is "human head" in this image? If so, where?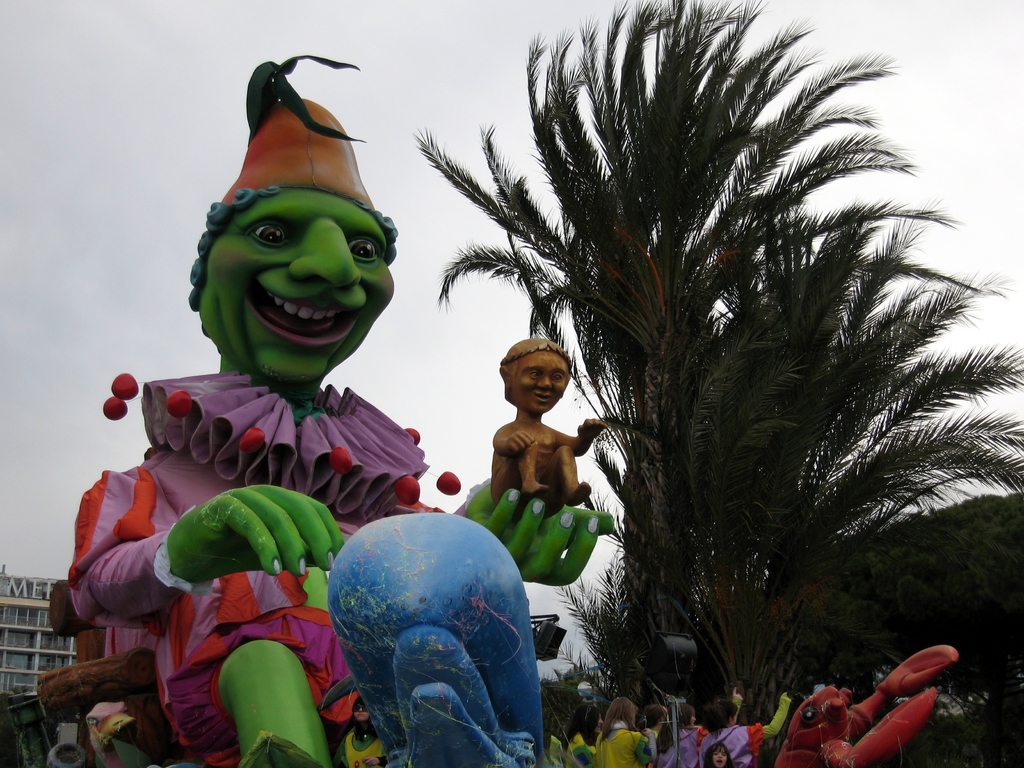
Yes, at <bbox>499, 340, 570, 416</bbox>.
